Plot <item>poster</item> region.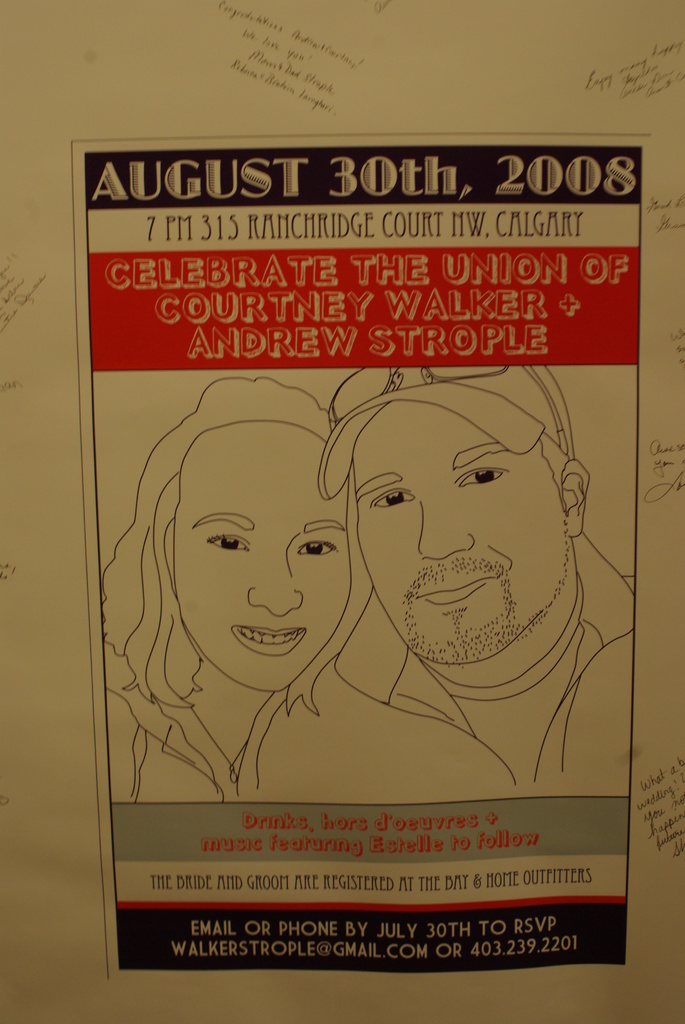
Plotted at <bbox>0, 1, 684, 1023</bbox>.
